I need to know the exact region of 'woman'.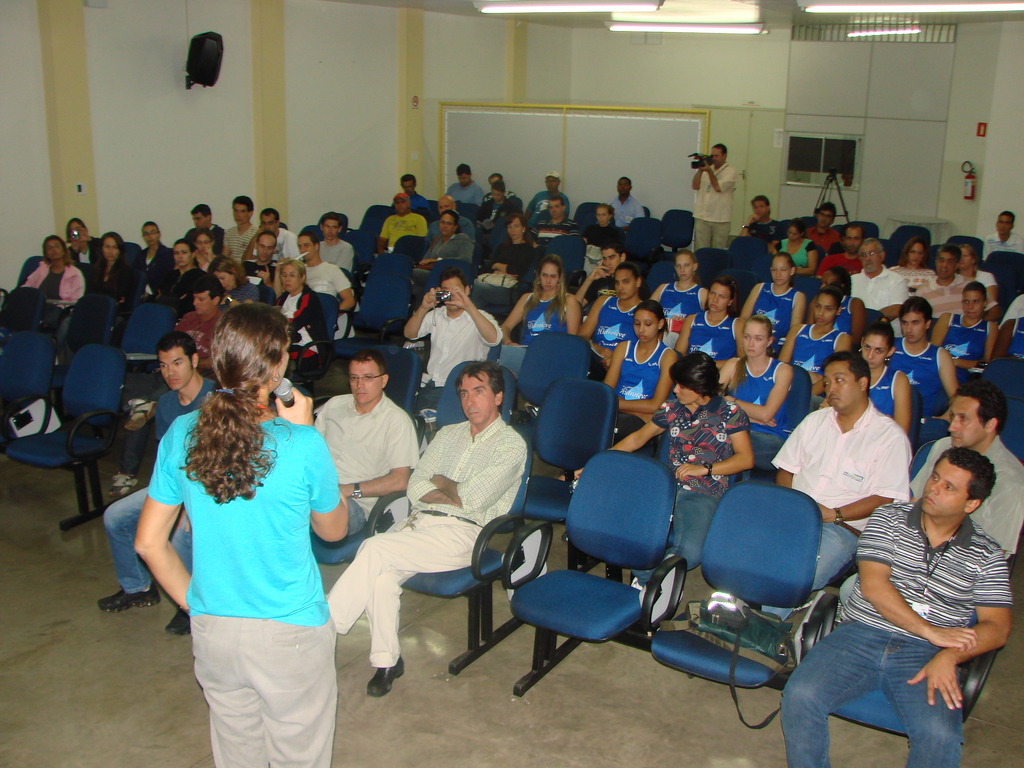
Region: (x1=408, y1=211, x2=474, y2=294).
